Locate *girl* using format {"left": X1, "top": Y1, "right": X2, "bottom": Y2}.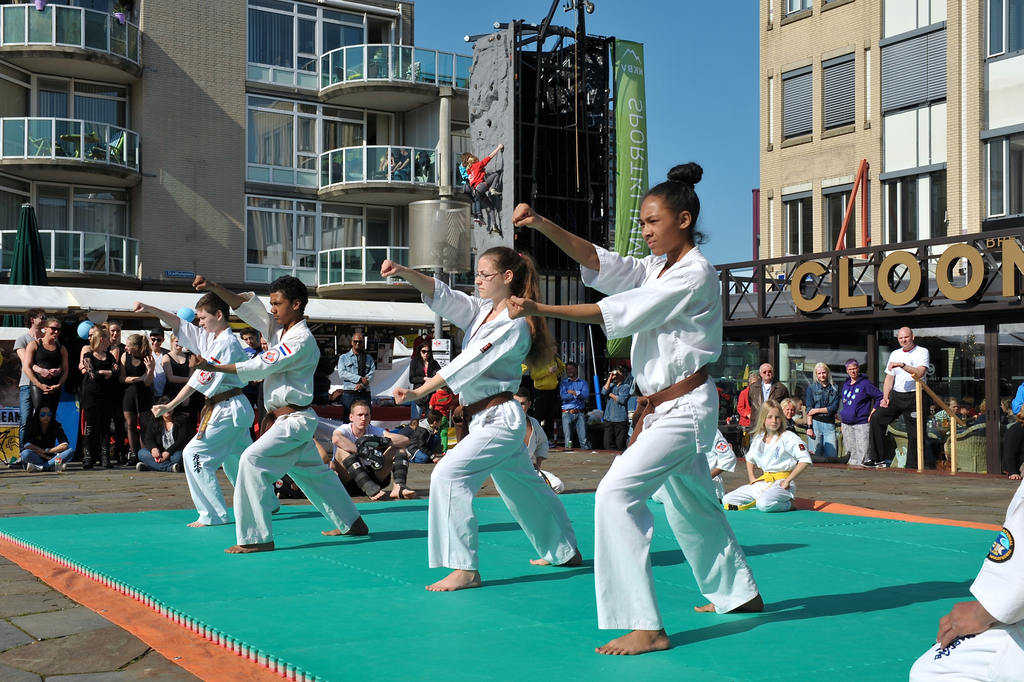
{"left": 516, "top": 173, "right": 717, "bottom": 646}.
